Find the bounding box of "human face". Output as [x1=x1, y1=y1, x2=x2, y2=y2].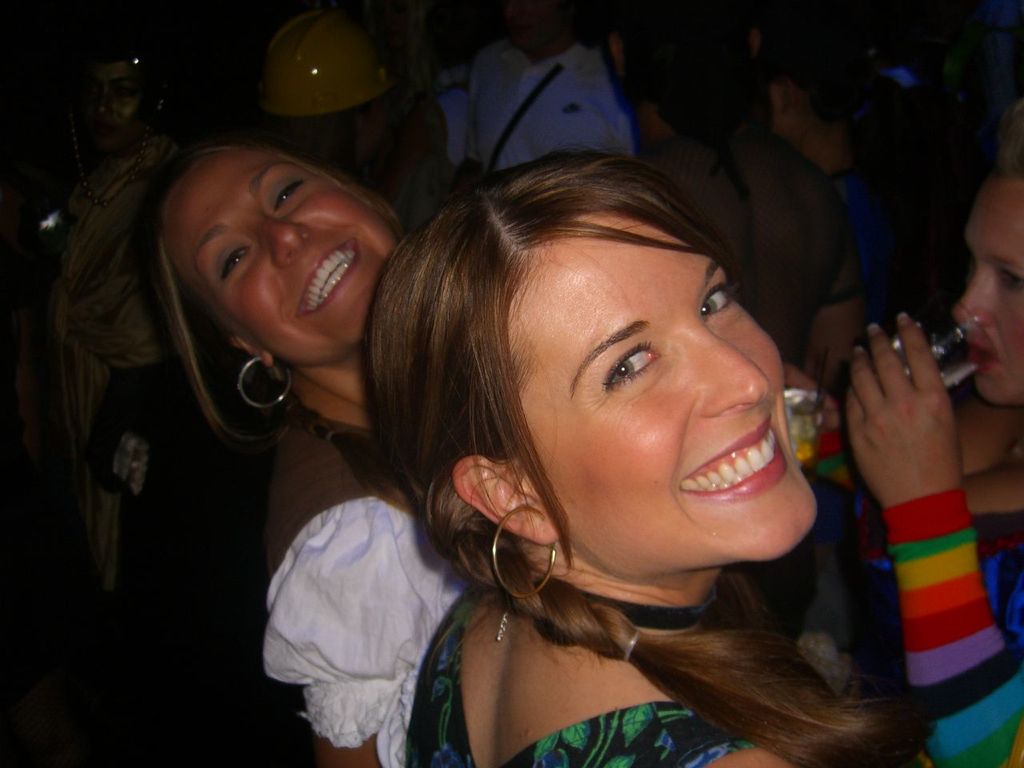
[x1=957, y1=194, x2=1023, y2=413].
